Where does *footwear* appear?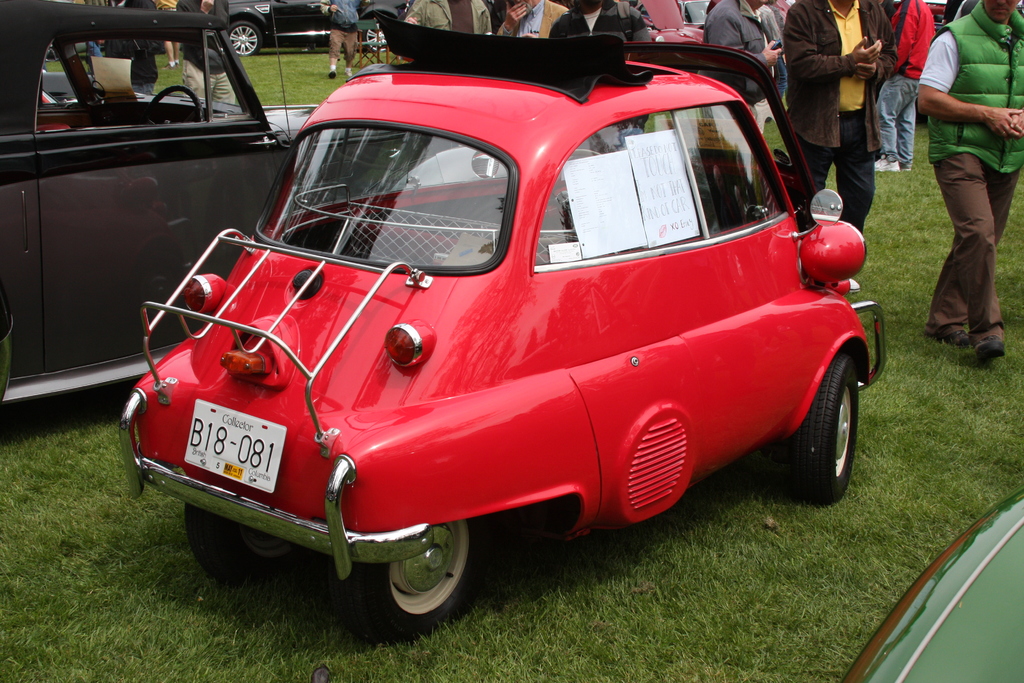
Appears at select_region(874, 152, 900, 171).
